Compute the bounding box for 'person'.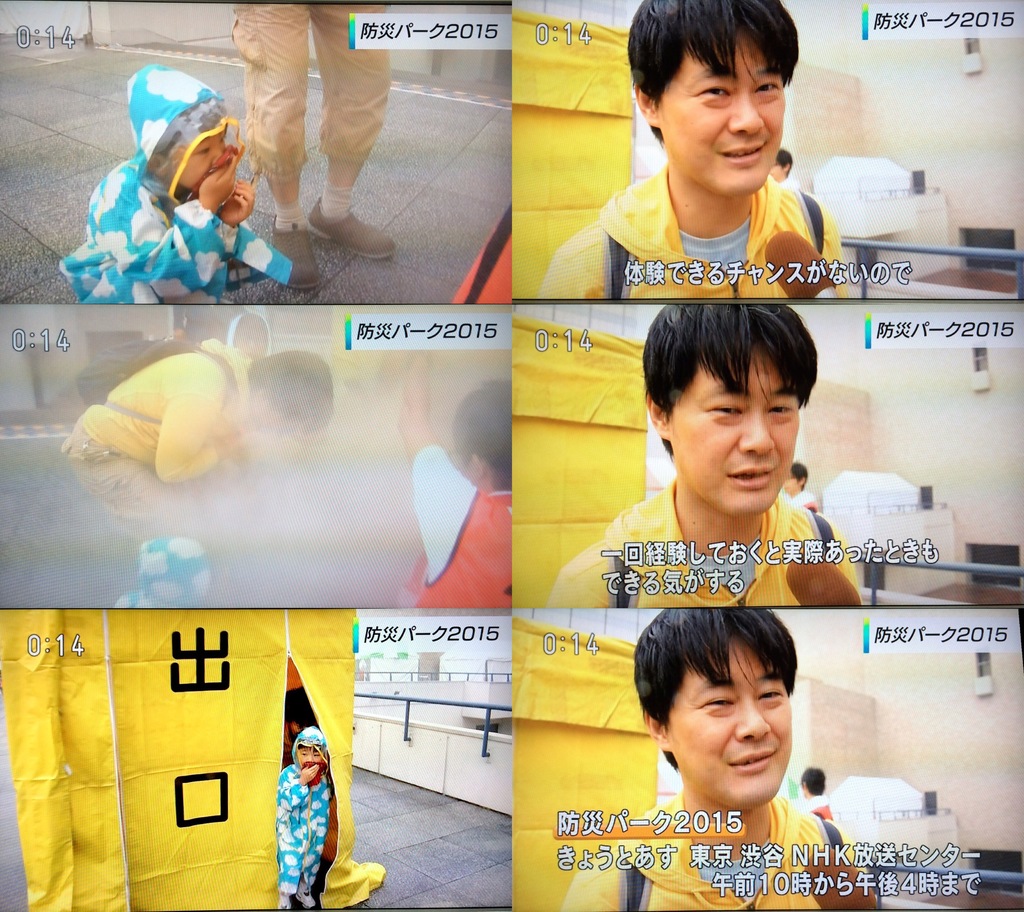
[x1=273, y1=722, x2=334, y2=909].
